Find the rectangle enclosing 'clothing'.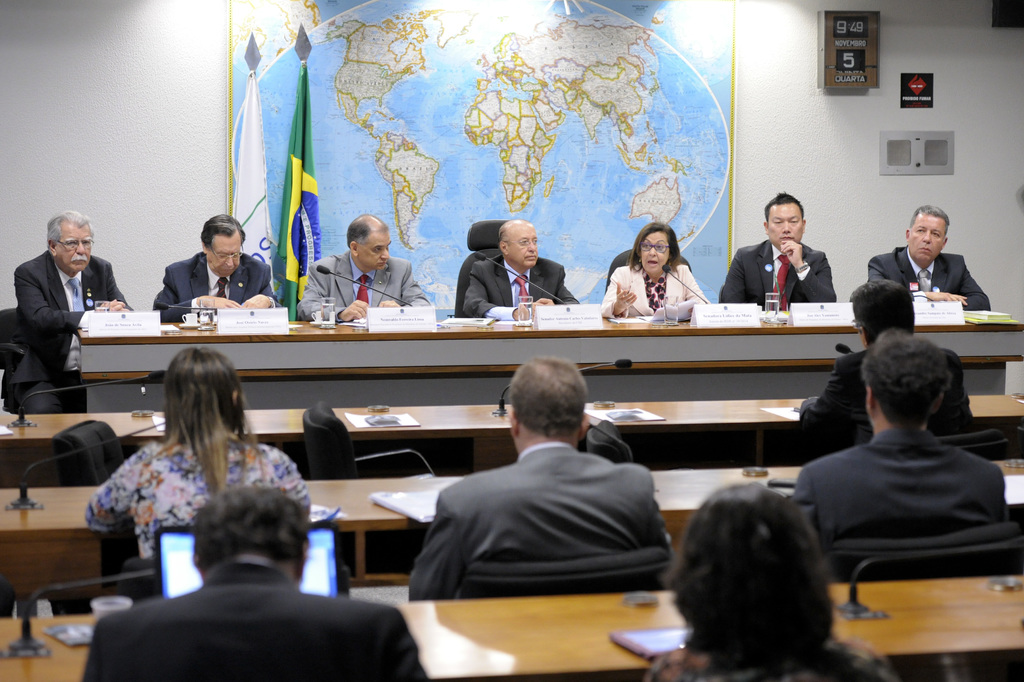
<bbox>714, 239, 834, 309</bbox>.
